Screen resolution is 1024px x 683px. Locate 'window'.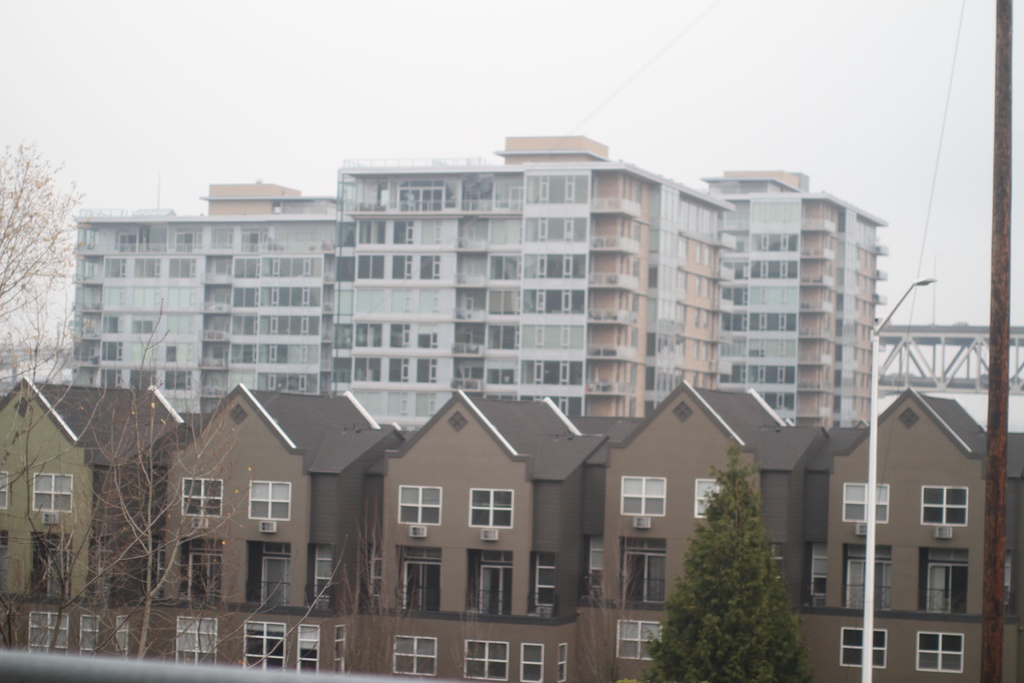
crop(243, 623, 288, 667).
